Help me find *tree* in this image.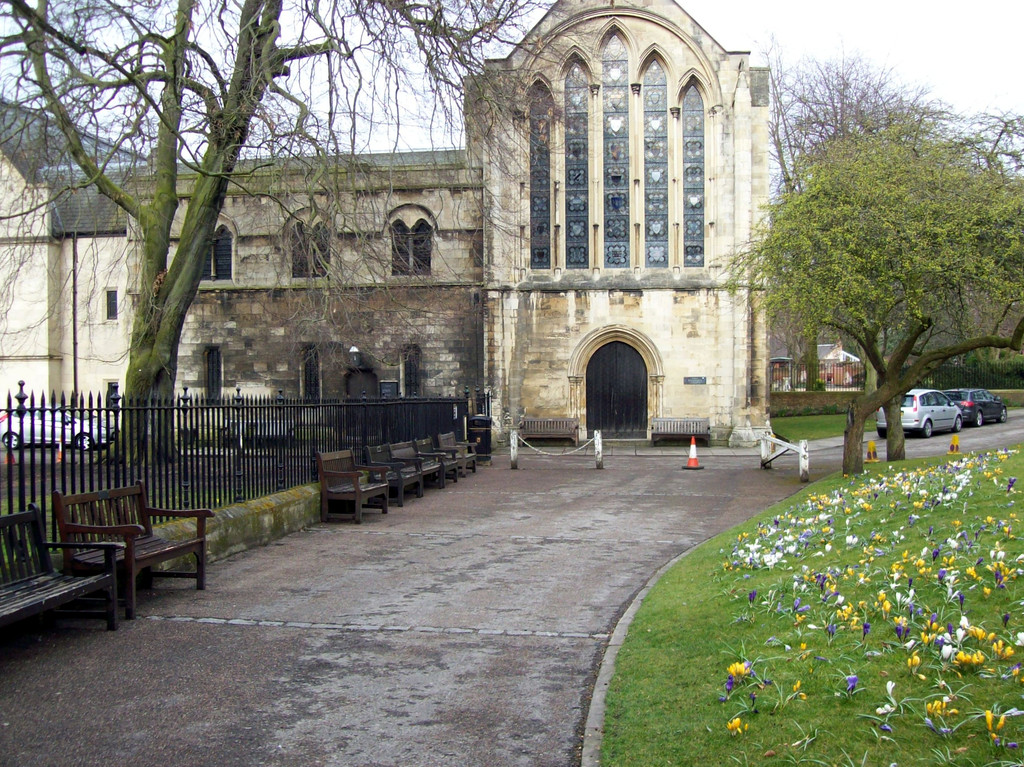
Found it: 0:0:621:467.
